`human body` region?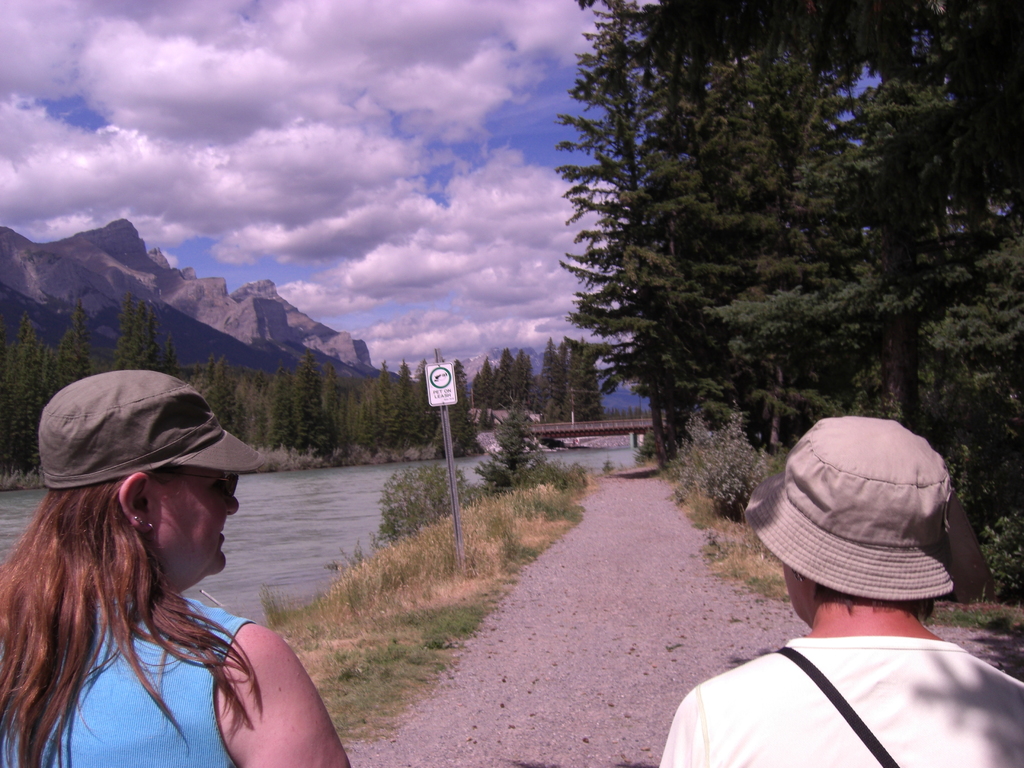
crop(0, 585, 348, 767)
